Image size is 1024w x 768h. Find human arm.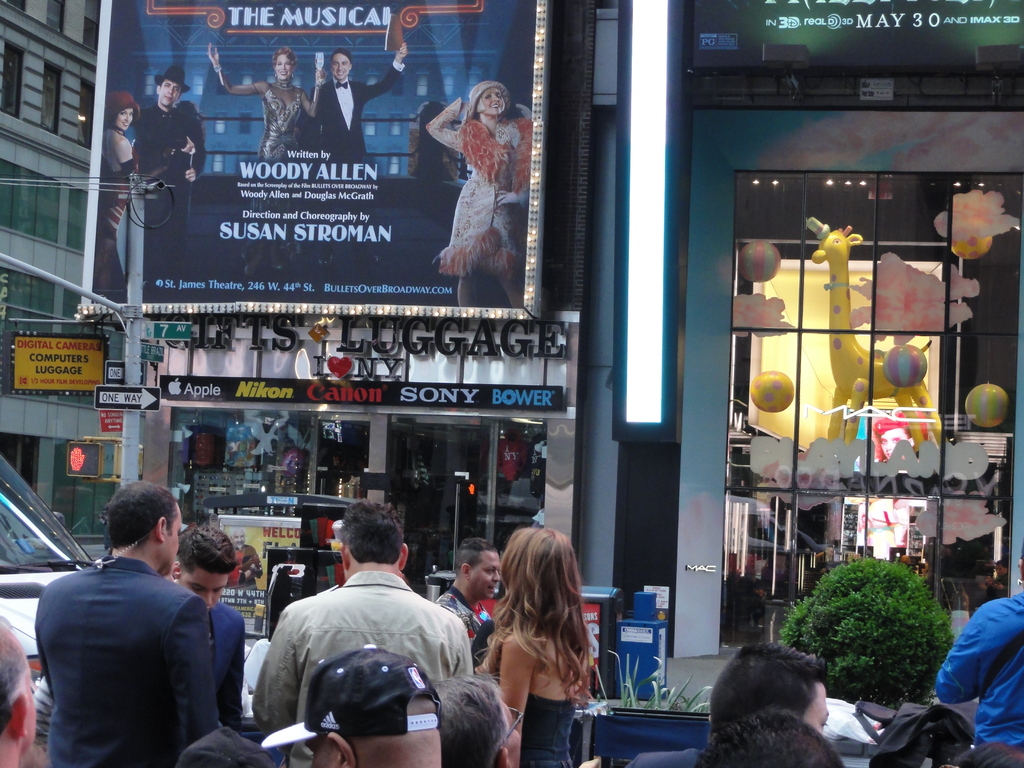
<region>207, 43, 263, 97</region>.
